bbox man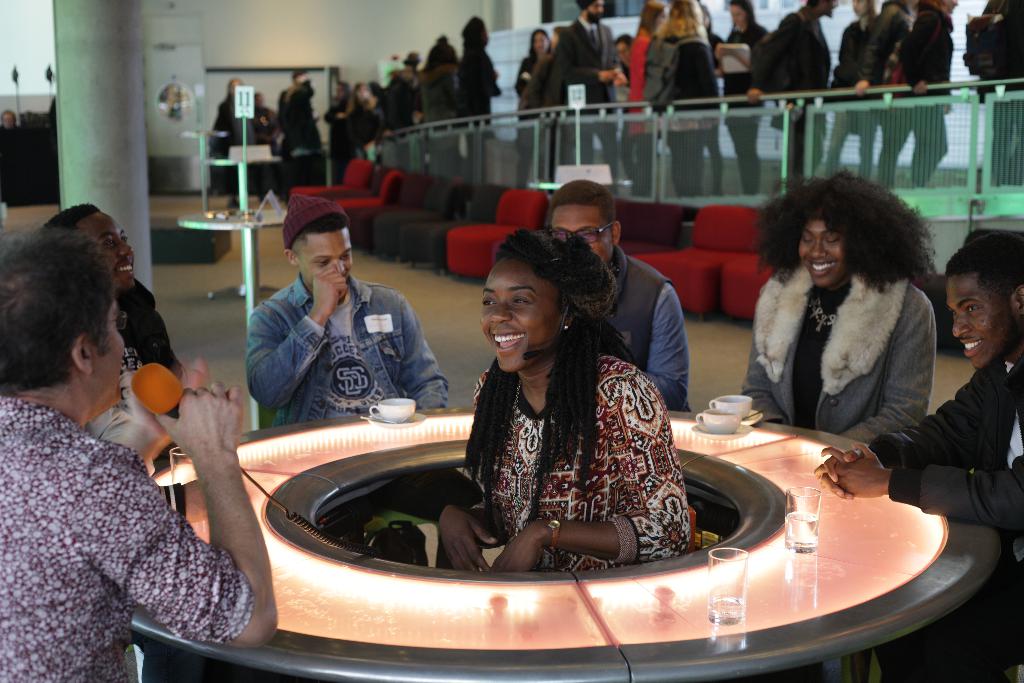
[542,0,627,188]
